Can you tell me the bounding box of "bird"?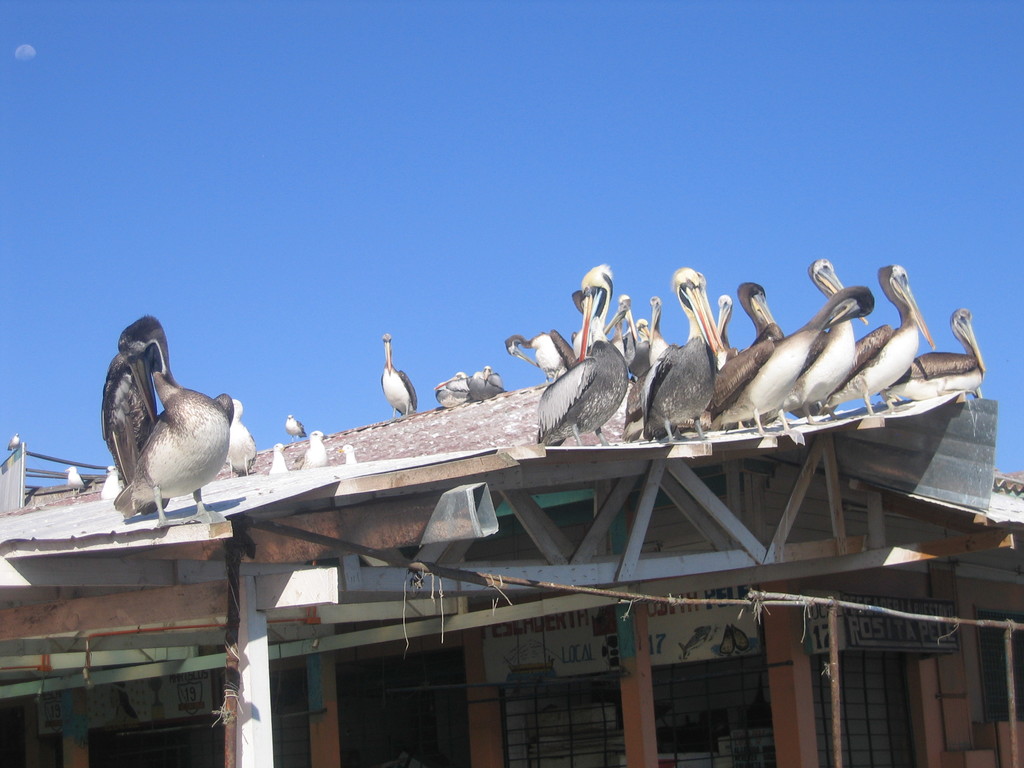
[left=879, top=303, right=994, bottom=412].
